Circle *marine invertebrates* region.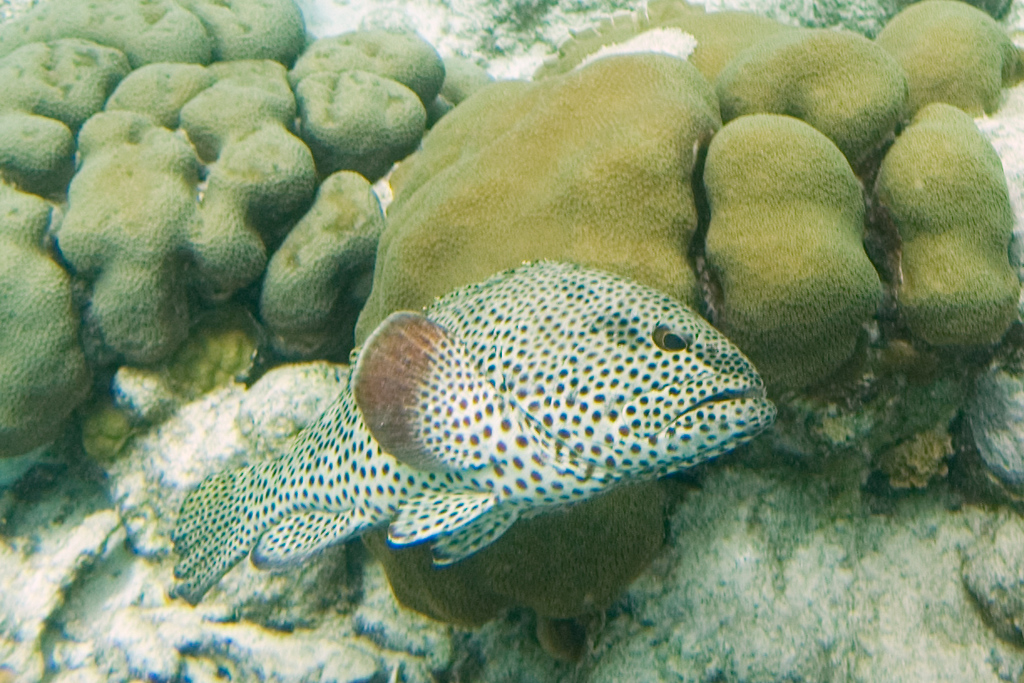
Region: [x1=0, y1=25, x2=131, y2=187].
